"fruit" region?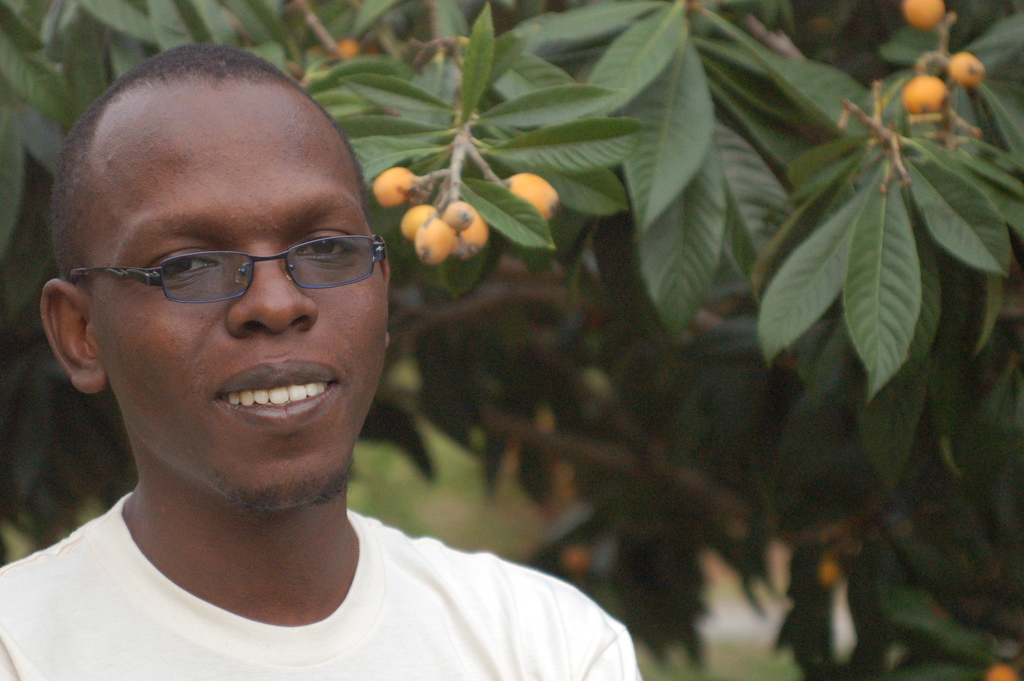
[901, 71, 947, 112]
